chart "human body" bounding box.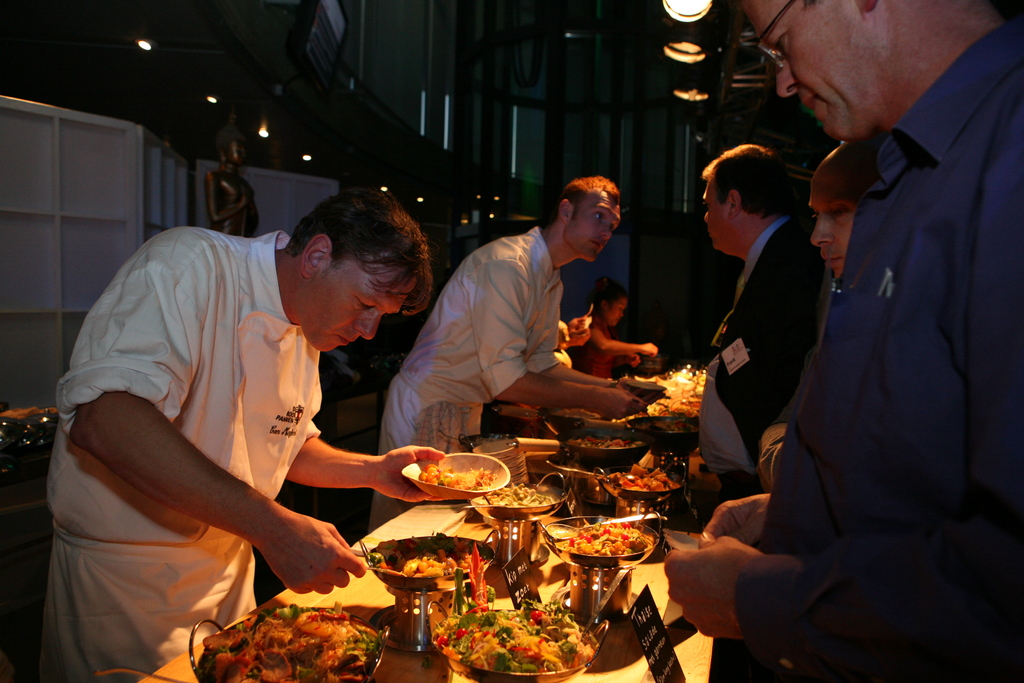
Charted: (67,176,438,671).
